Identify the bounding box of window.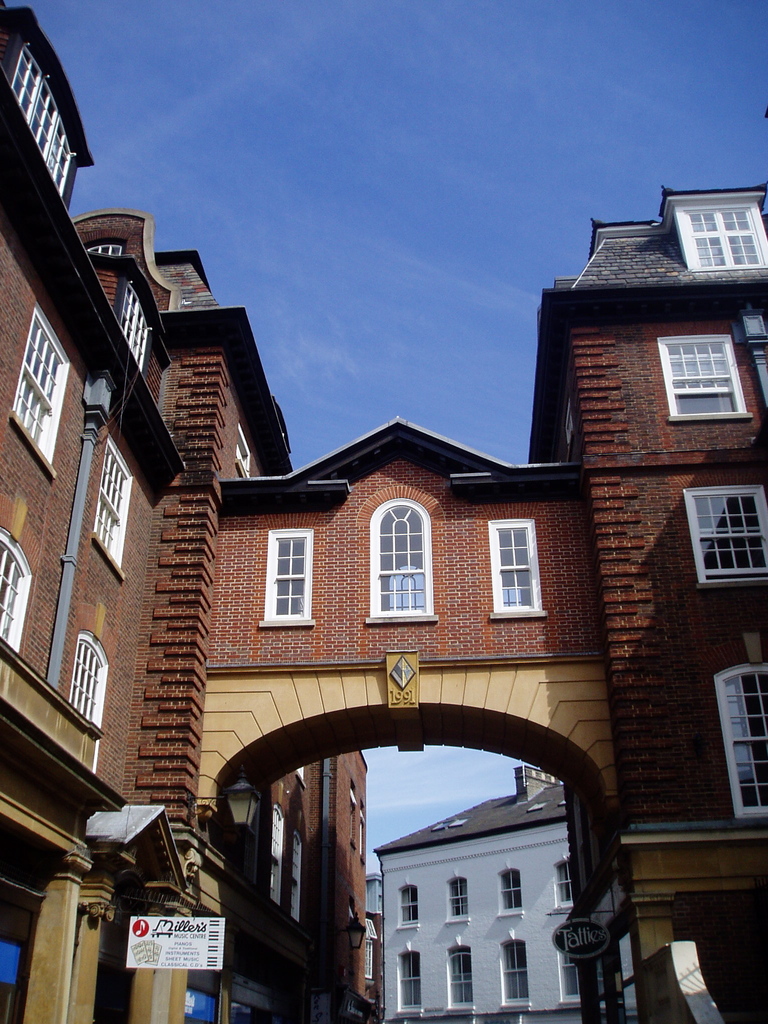
bbox=(76, 633, 113, 729).
